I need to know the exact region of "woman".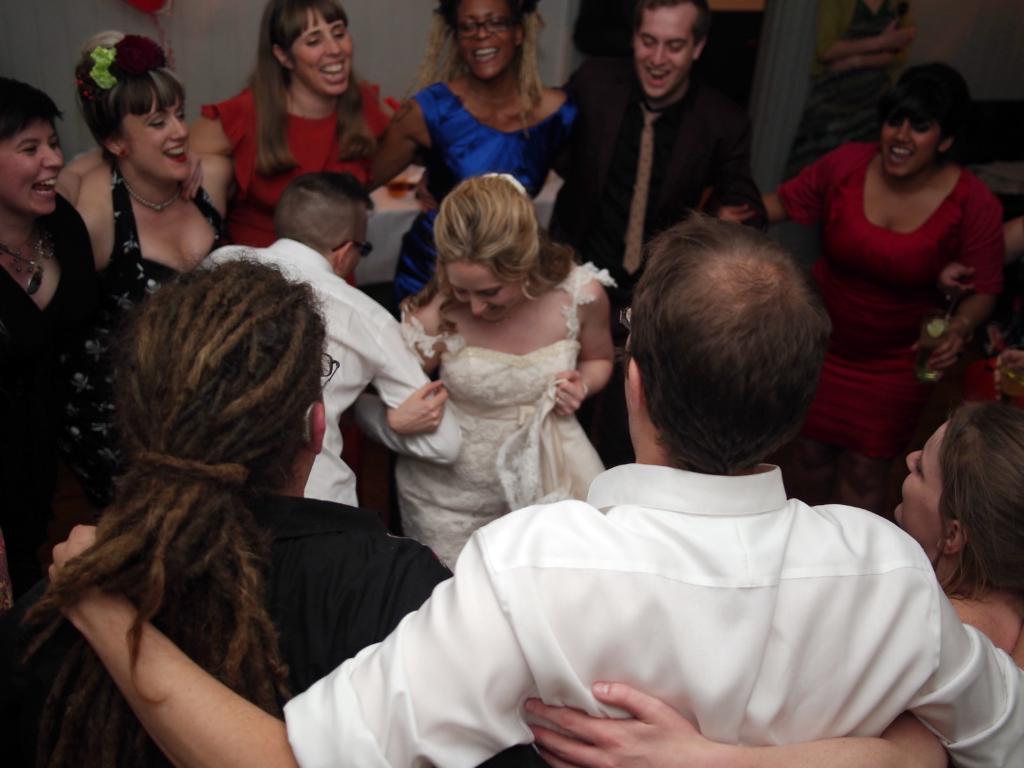
Region: 715, 65, 997, 511.
